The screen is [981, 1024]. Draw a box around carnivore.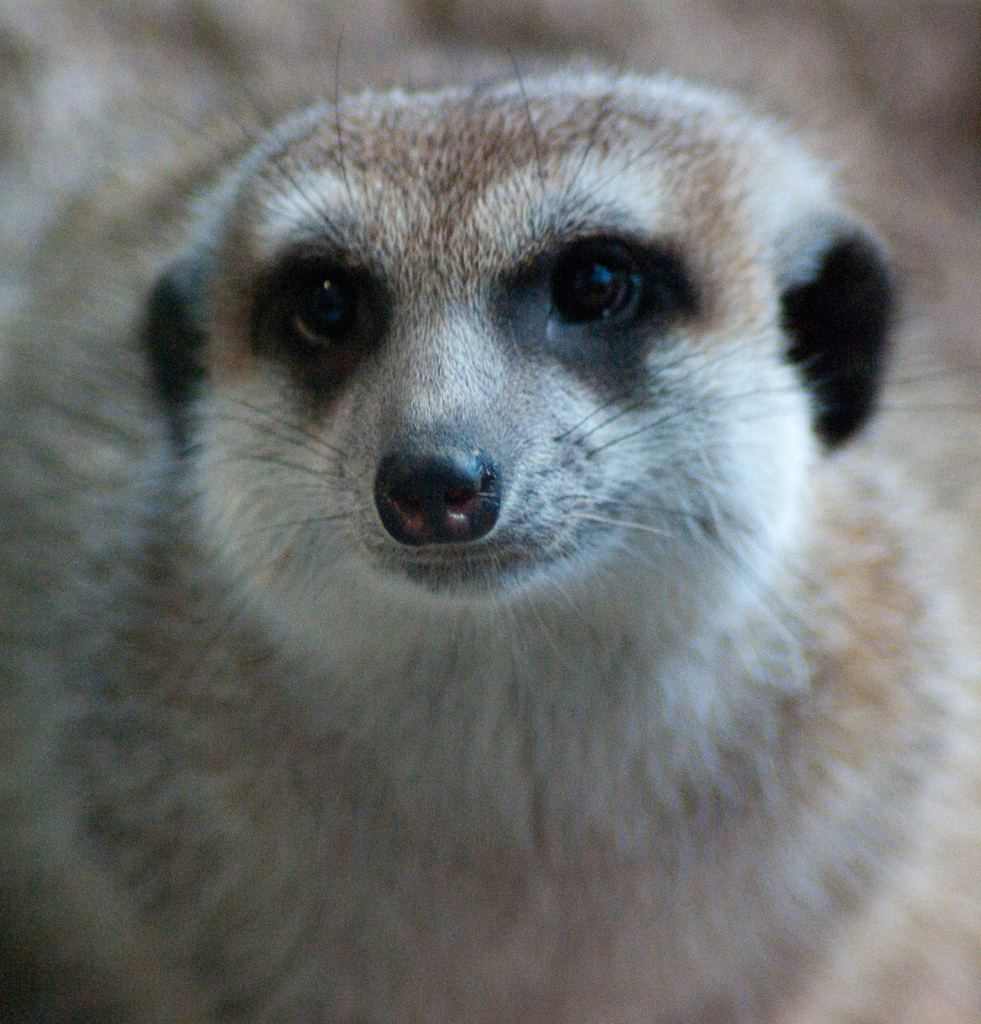
left=0, top=0, right=980, bottom=1019.
